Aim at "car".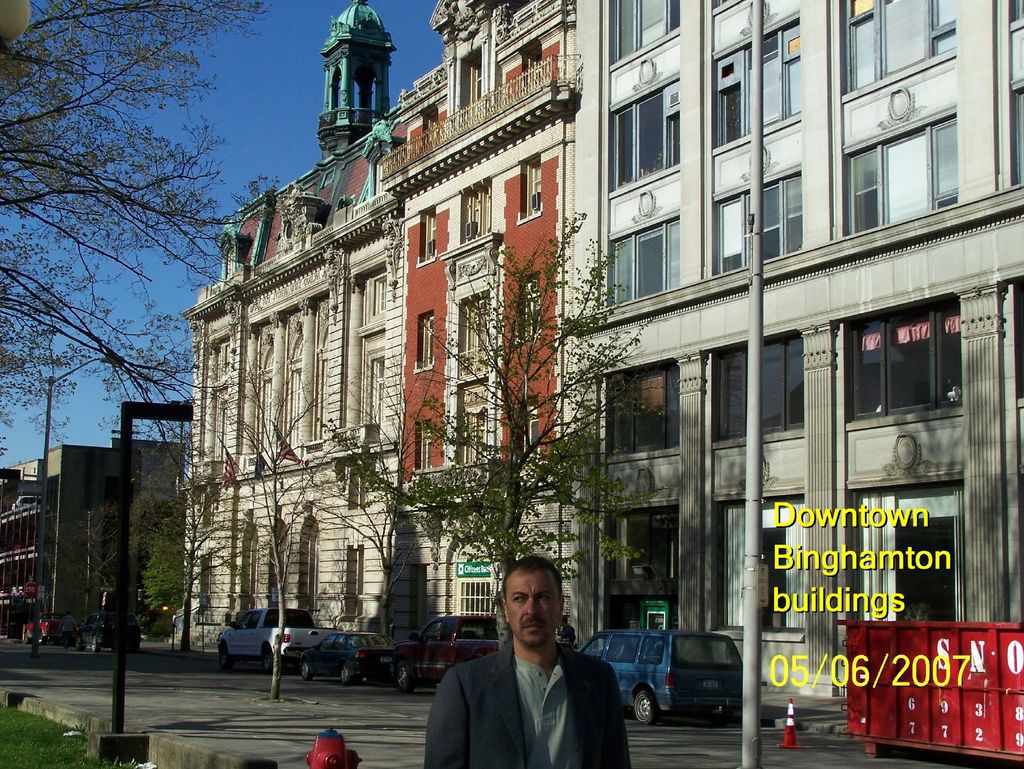
Aimed at (301,629,397,686).
